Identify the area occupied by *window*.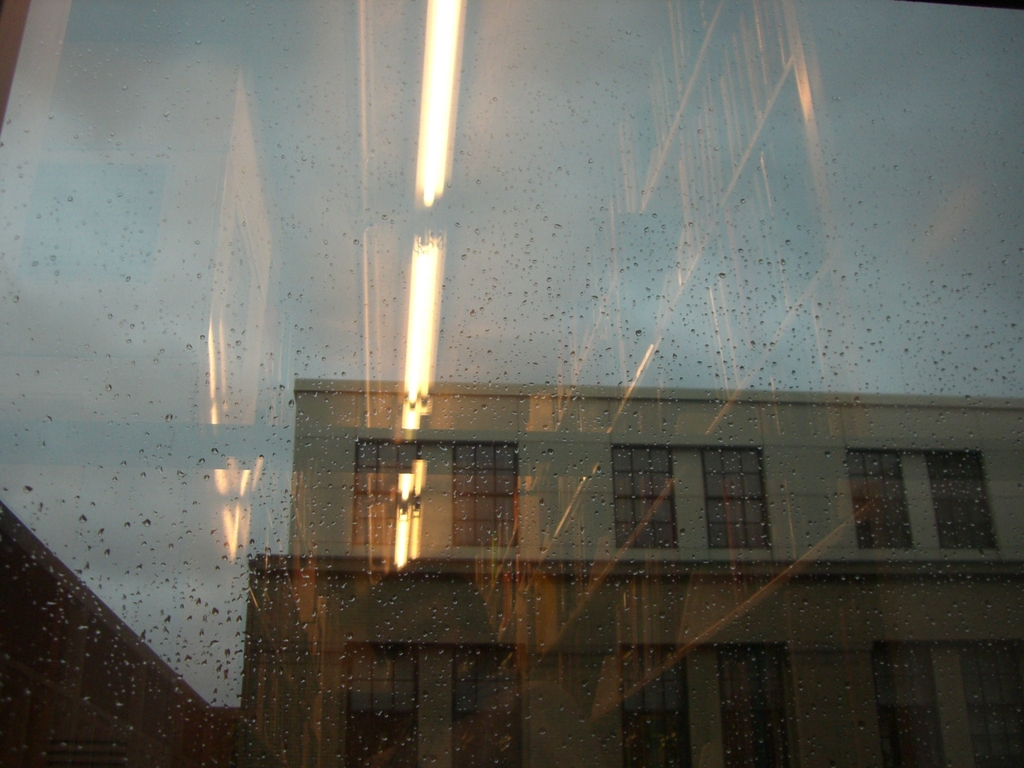
Area: <region>344, 639, 420, 767</region>.
